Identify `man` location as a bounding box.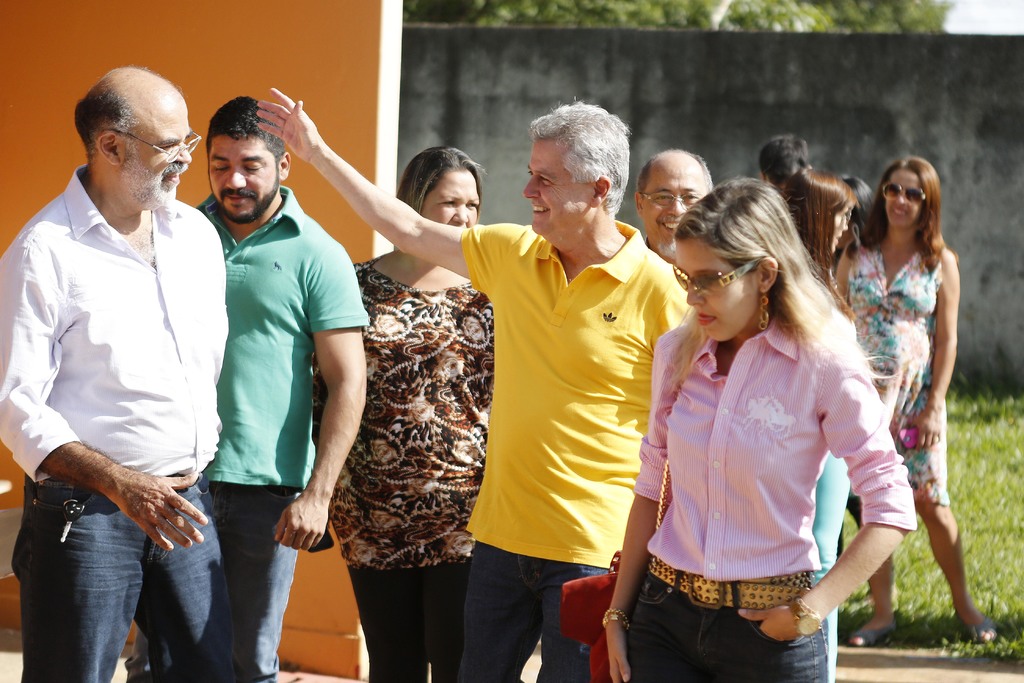
<box>252,111,700,682</box>.
